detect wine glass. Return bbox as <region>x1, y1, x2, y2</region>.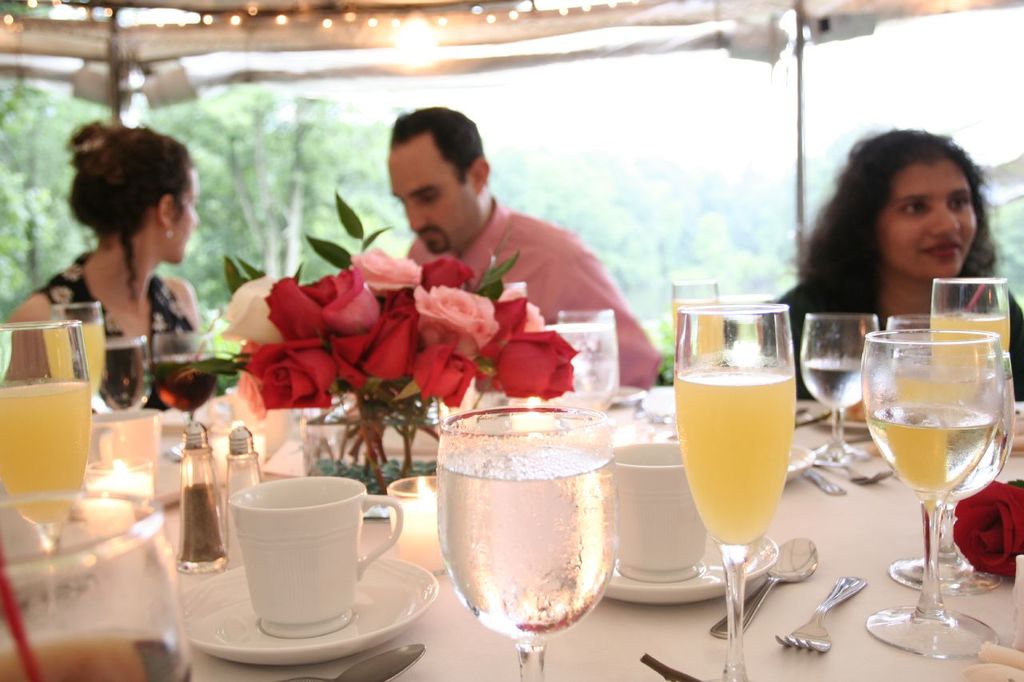
<region>0, 324, 93, 610</region>.
